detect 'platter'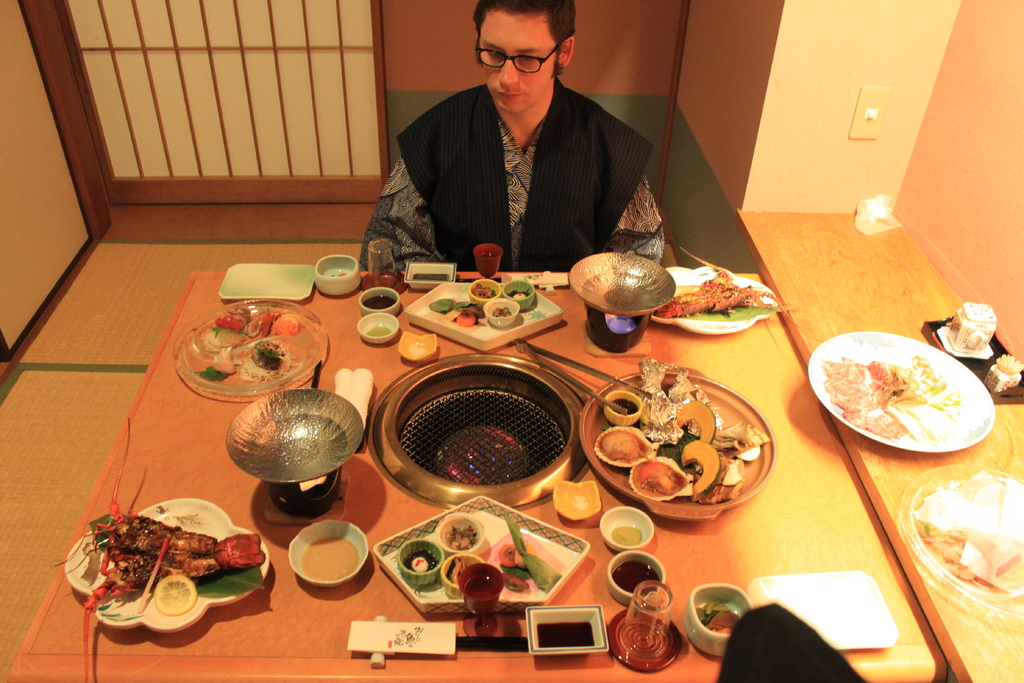
(899,466,1023,617)
